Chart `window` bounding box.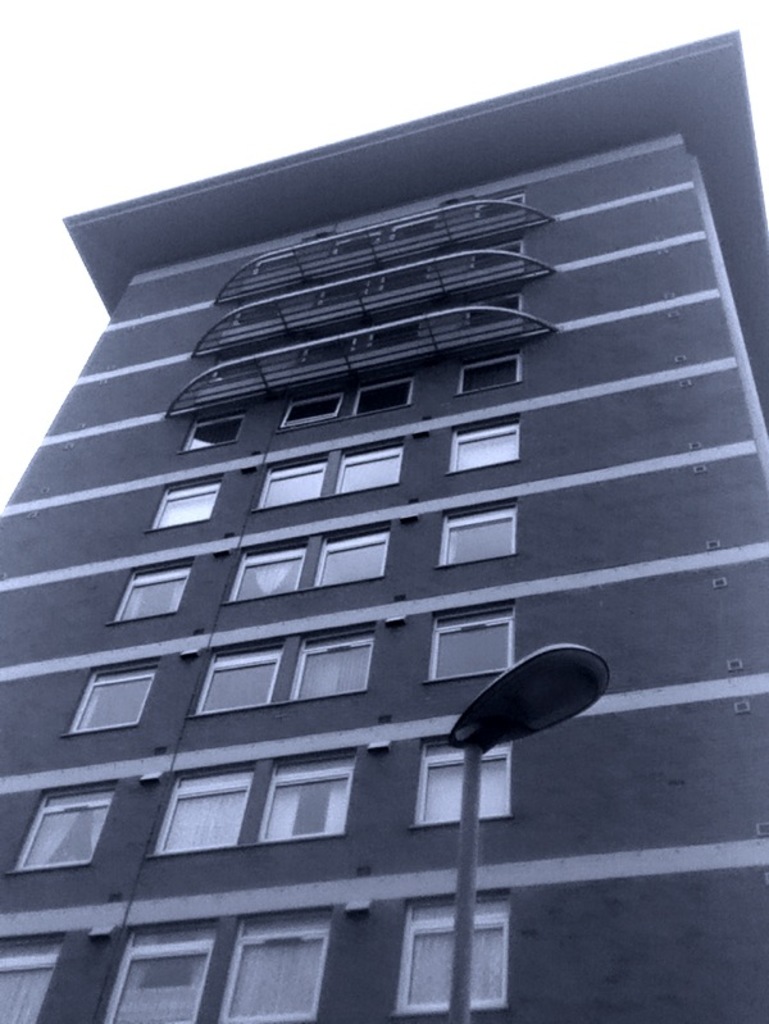
Charted: 297/341/351/373.
